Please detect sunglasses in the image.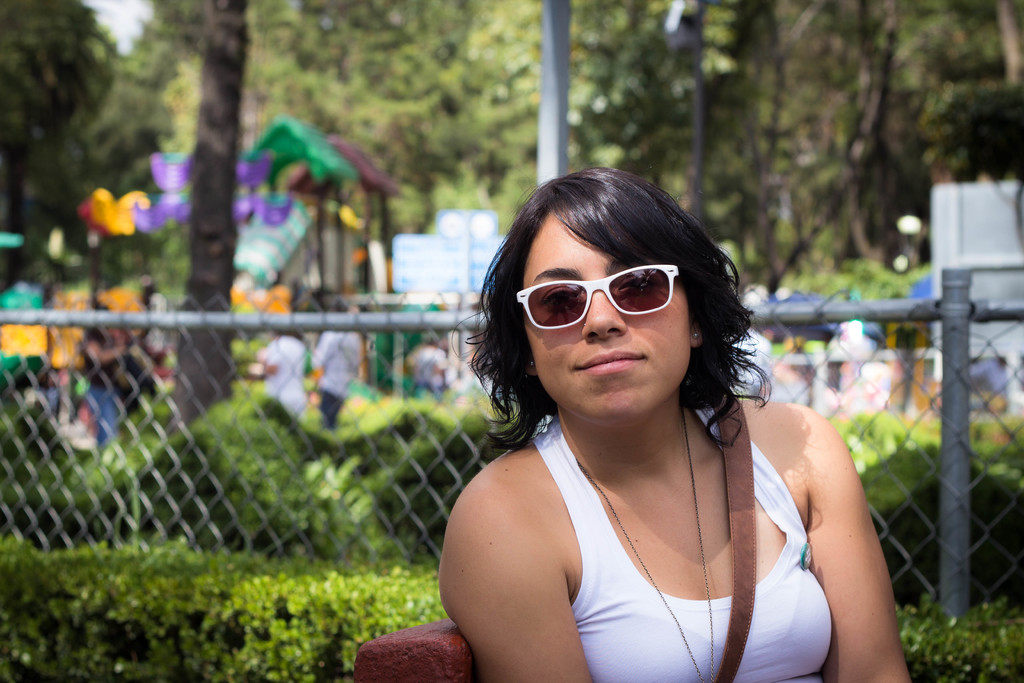
(x1=515, y1=263, x2=682, y2=331).
